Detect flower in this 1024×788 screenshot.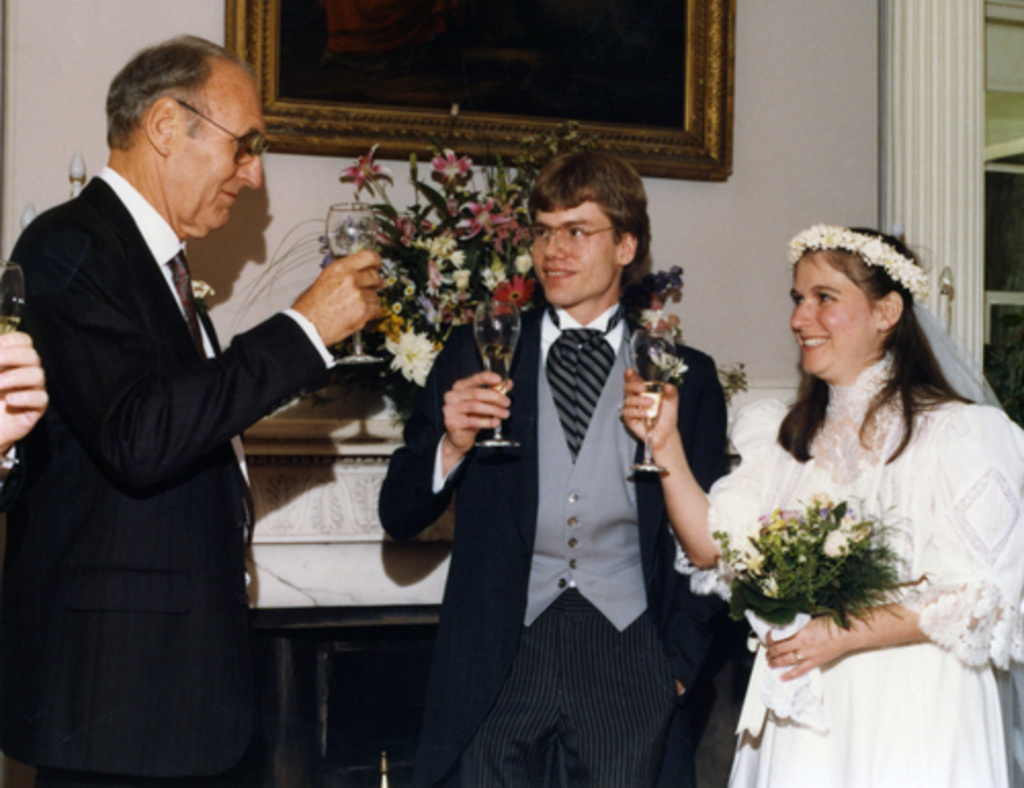
Detection: BBox(758, 577, 784, 606).
